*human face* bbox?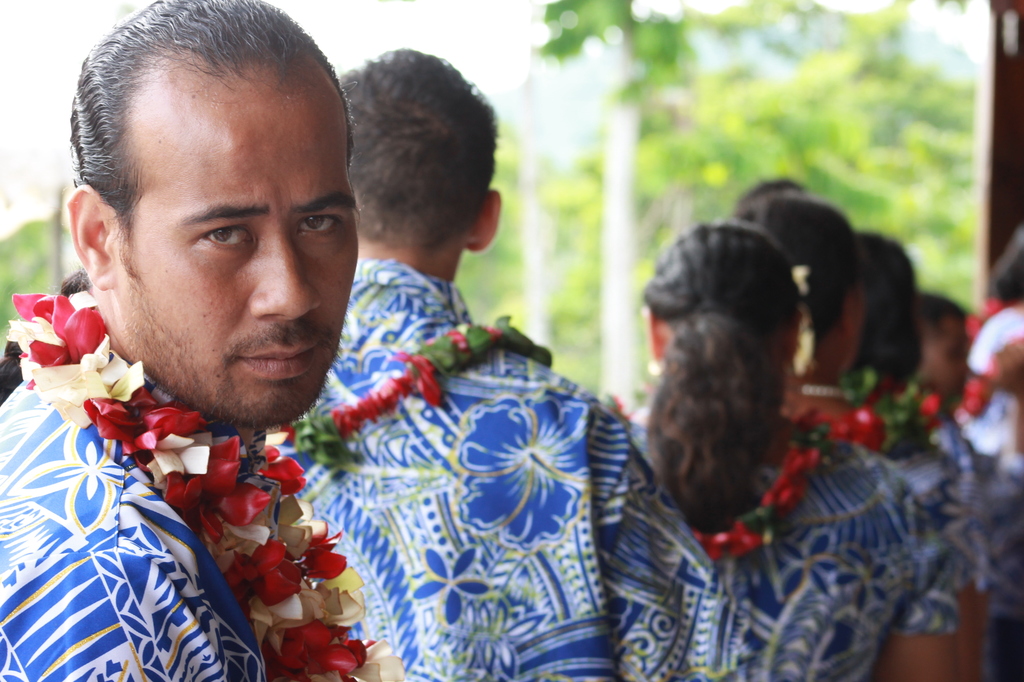
(left=106, top=68, right=356, bottom=425)
